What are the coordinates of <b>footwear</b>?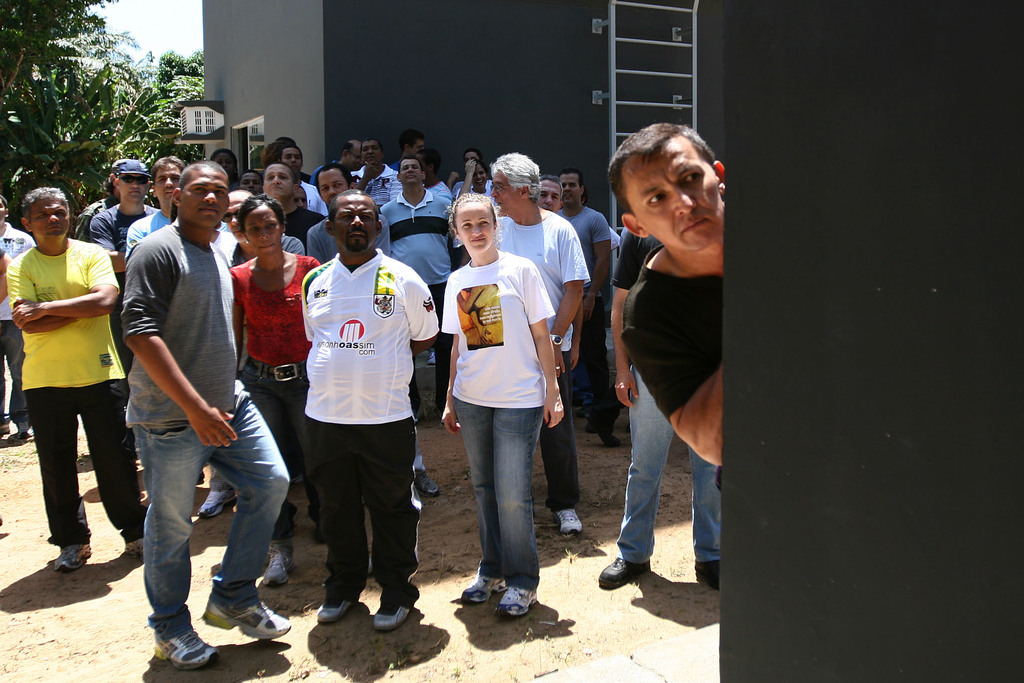
x1=374 y1=600 x2=408 y2=629.
